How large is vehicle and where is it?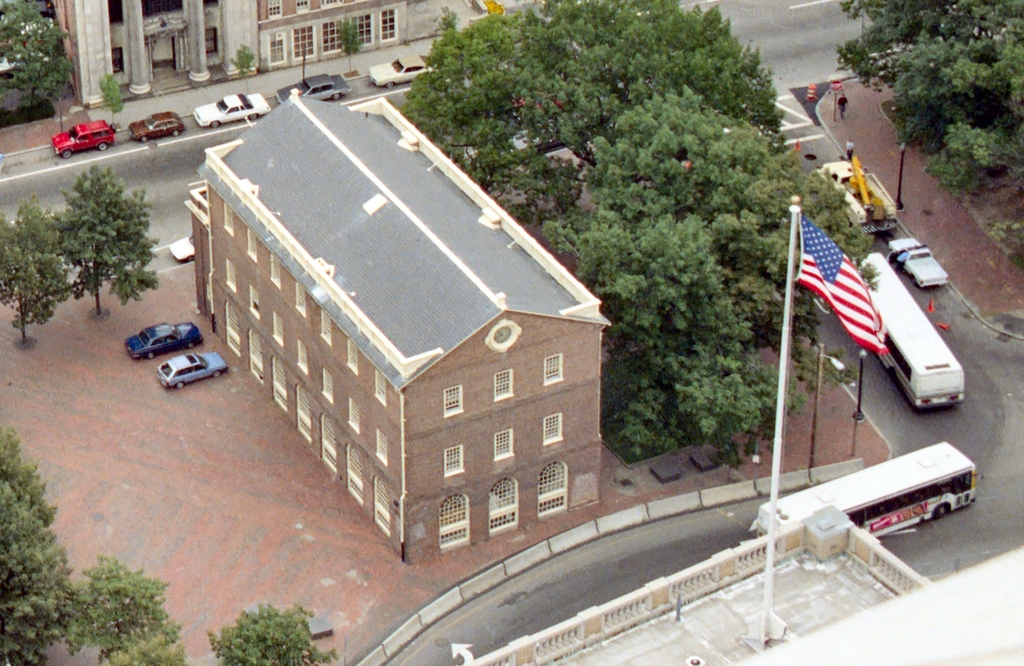
Bounding box: rect(748, 441, 977, 543).
